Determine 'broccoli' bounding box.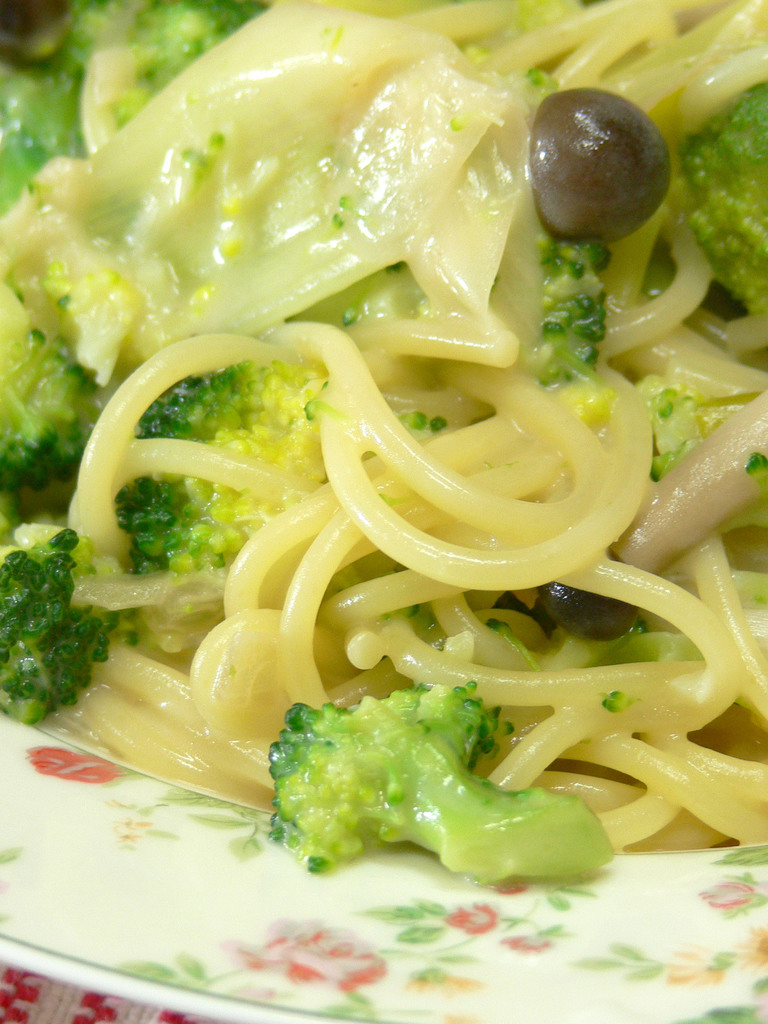
Determined: x1=109, y1=0, x2=265, y2=120.
